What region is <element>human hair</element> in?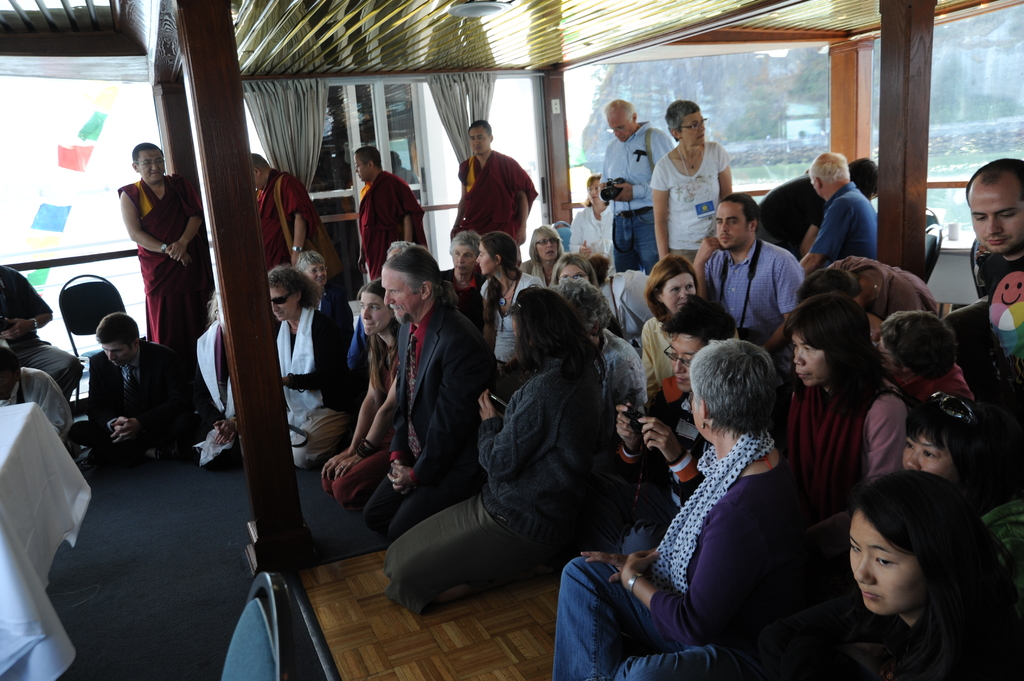
<bbox>468, 119, 491, 140</bbox>.
